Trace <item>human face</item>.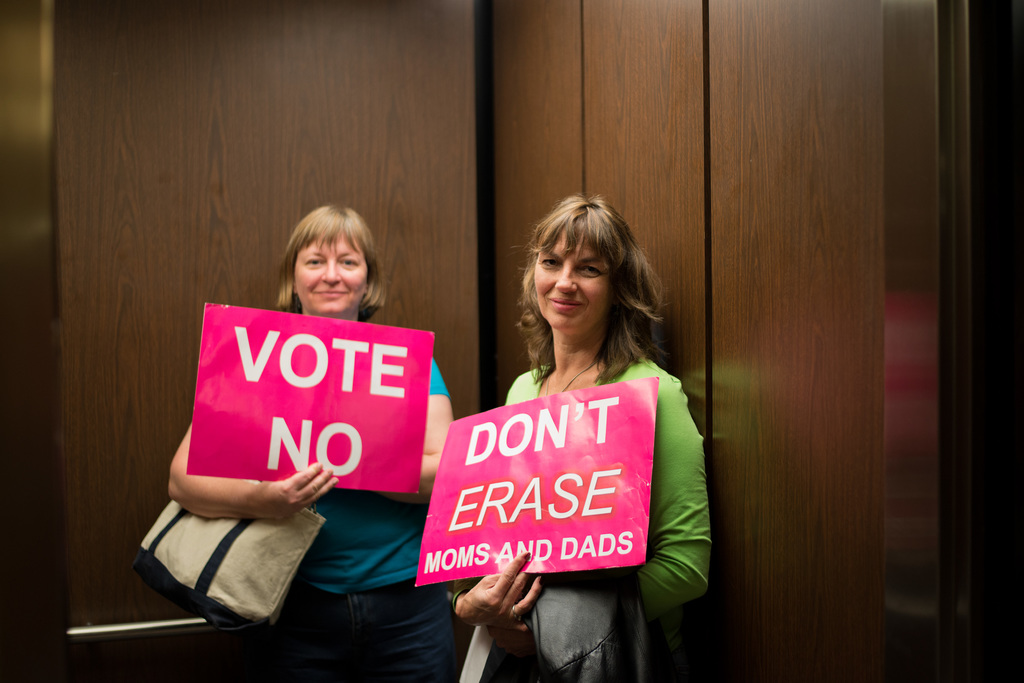
Traced to rect(291, 230, 369, 315).
